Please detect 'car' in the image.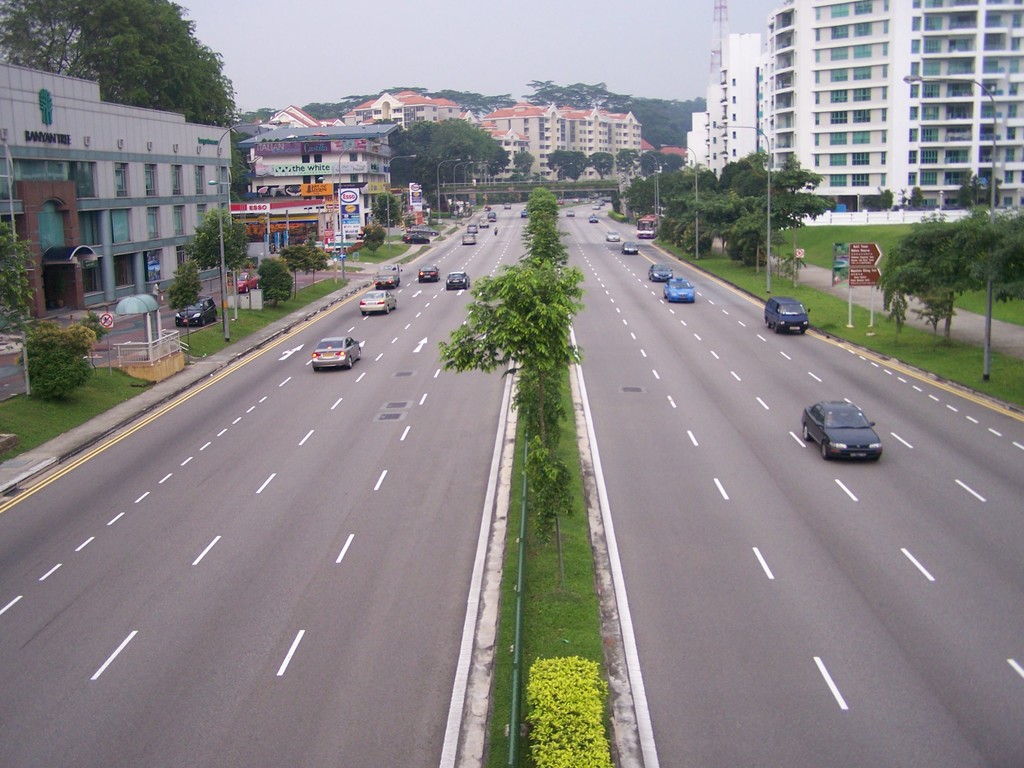
box(467, 223, 476, 234).
